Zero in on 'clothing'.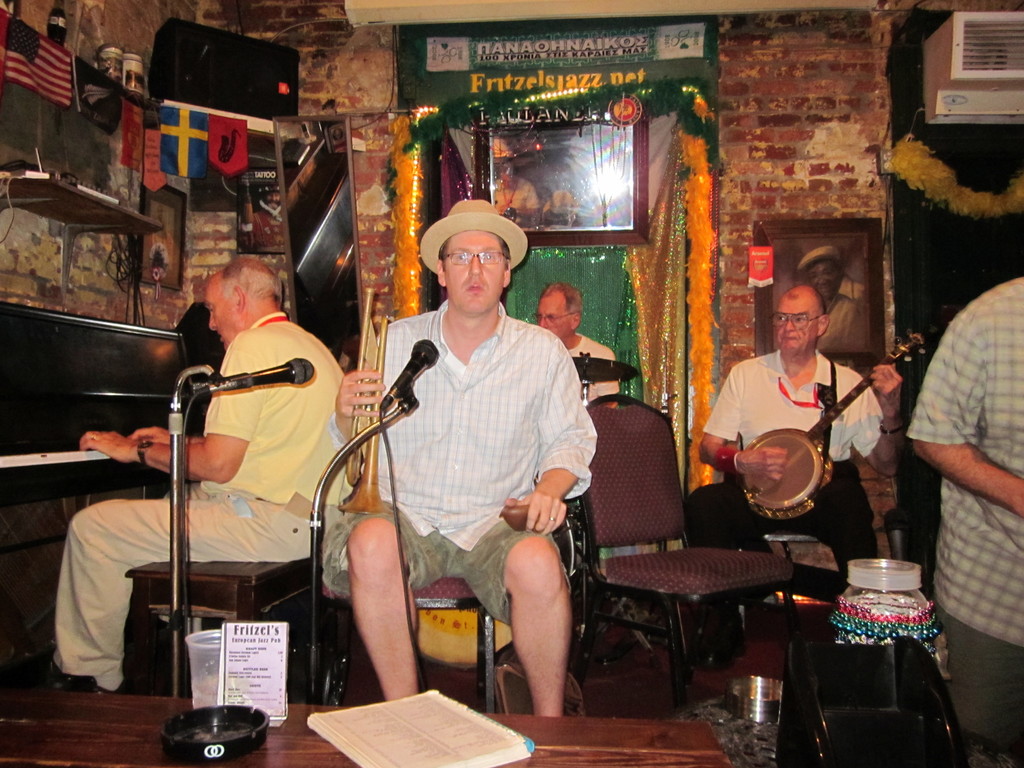
Zeroed in: [566,335,614,406].
